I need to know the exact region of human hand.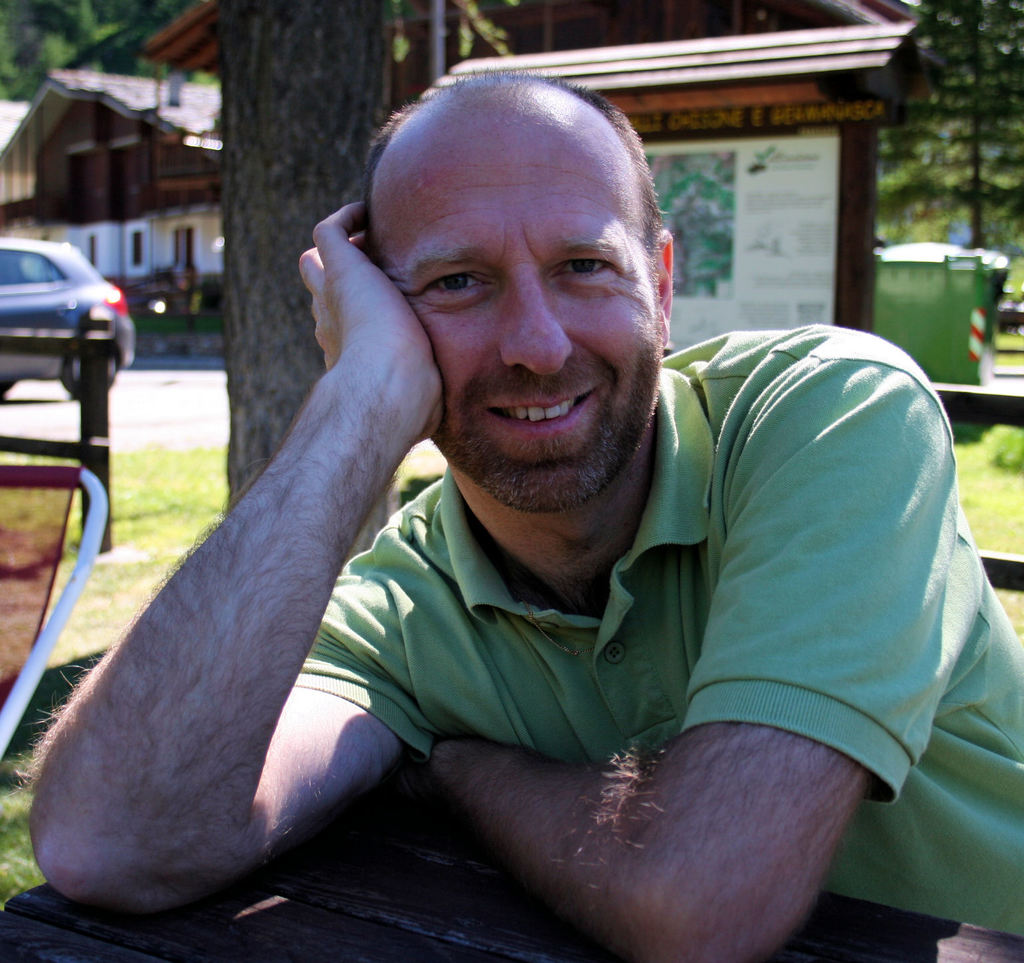
Region: [x1=279, y1=181, x2=436, y2=487].
